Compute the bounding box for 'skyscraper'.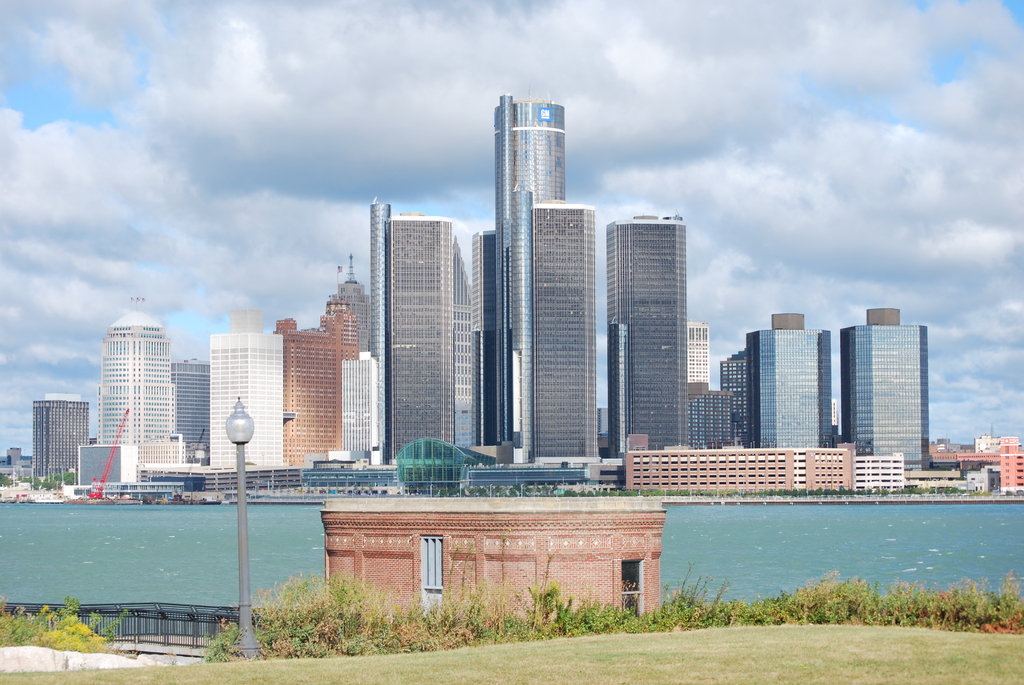
locate(337, 347, 388, 468).
